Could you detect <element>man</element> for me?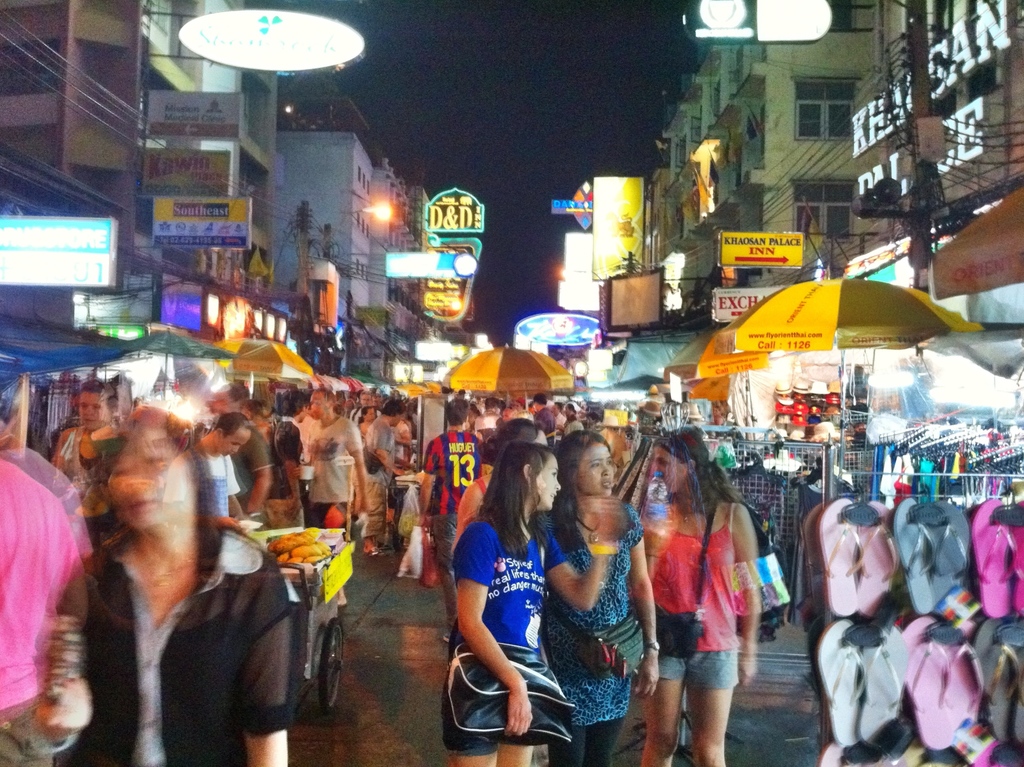
Detection result: x1=348 y1=391 x2=373 y2=421.
